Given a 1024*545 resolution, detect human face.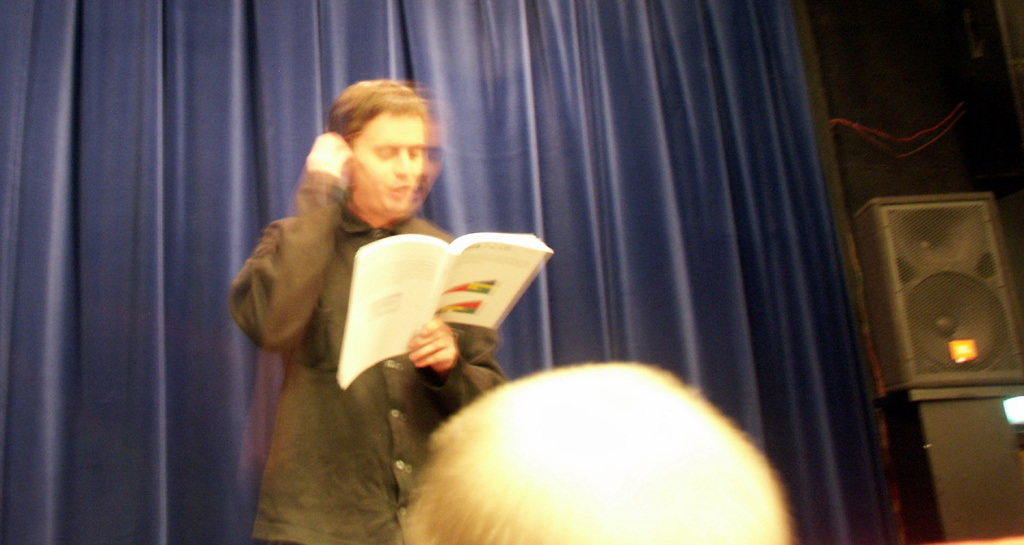
[left=351, top=114, right=437, bottom=224].
